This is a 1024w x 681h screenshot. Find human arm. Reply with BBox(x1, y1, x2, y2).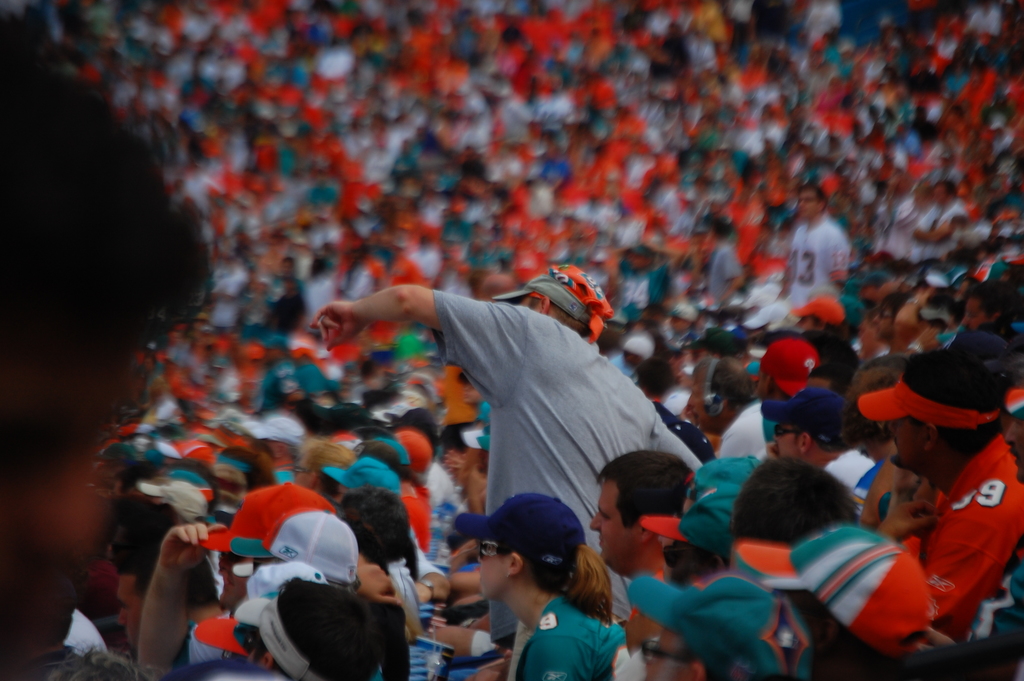
BBox(866, 479, 936, 548).
